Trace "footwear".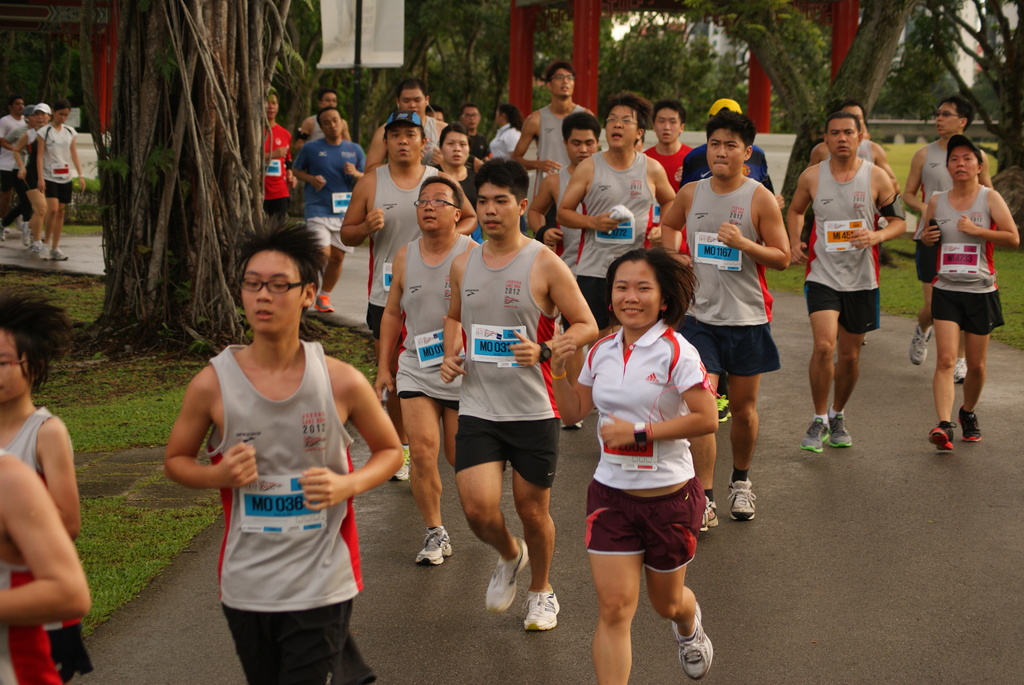
Traced to x1=717 y1=391 x2=731 y2=422.
